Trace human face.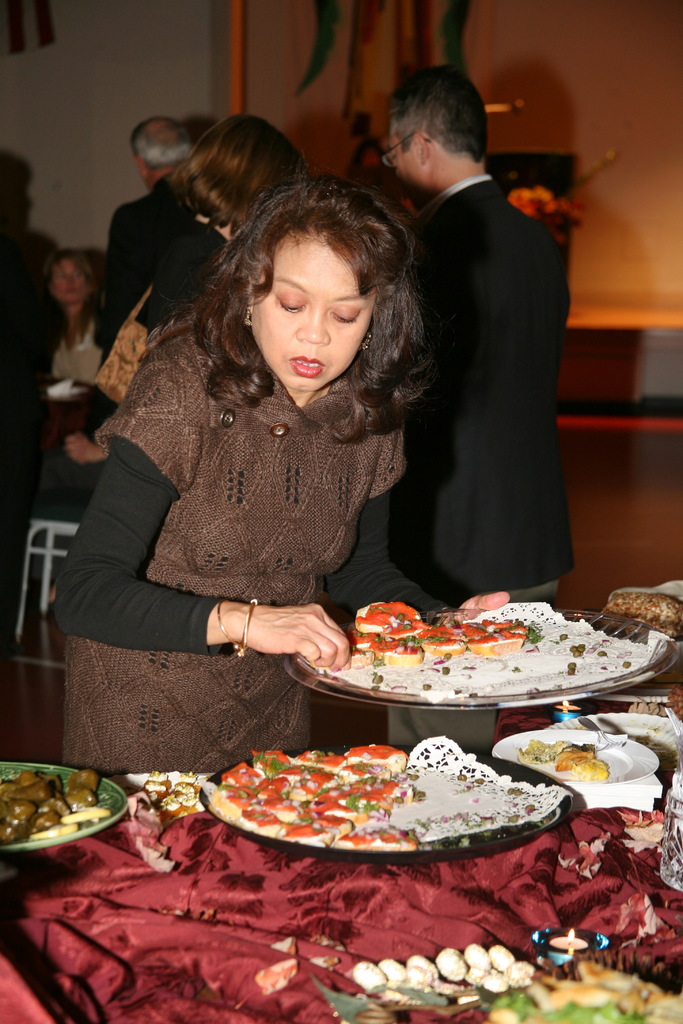
Traced to (x1=256, y1=230, x2=368, y2=381).
